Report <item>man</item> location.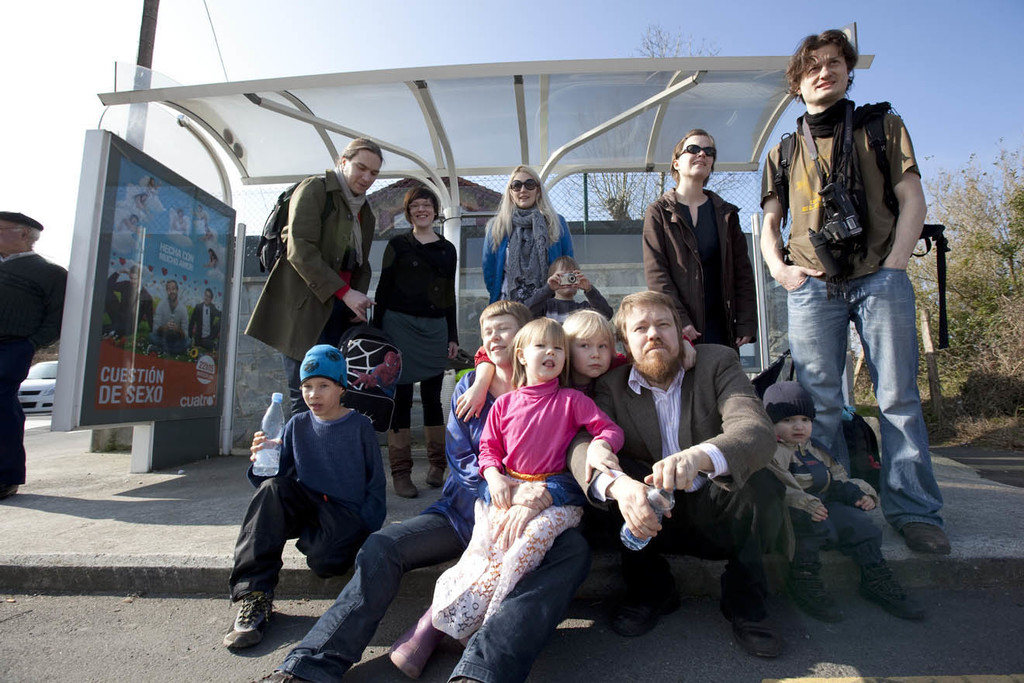
Report: region(0, 209, 74, 501).
